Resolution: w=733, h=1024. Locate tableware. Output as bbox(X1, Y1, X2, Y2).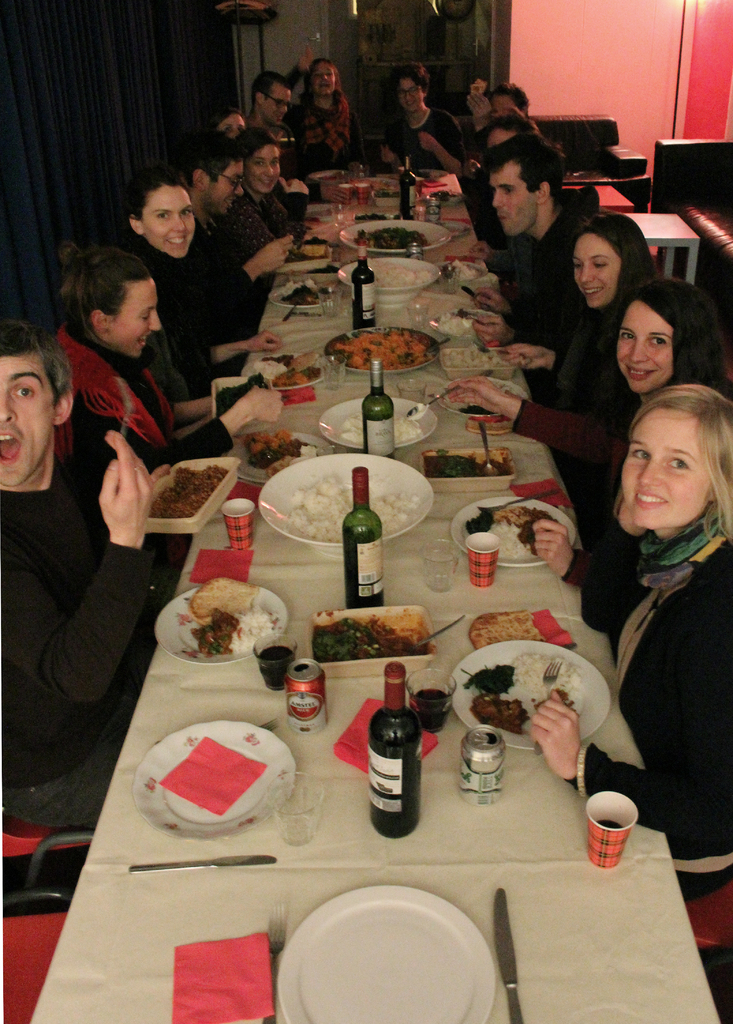
bbox(451, 492, 583, 571).
